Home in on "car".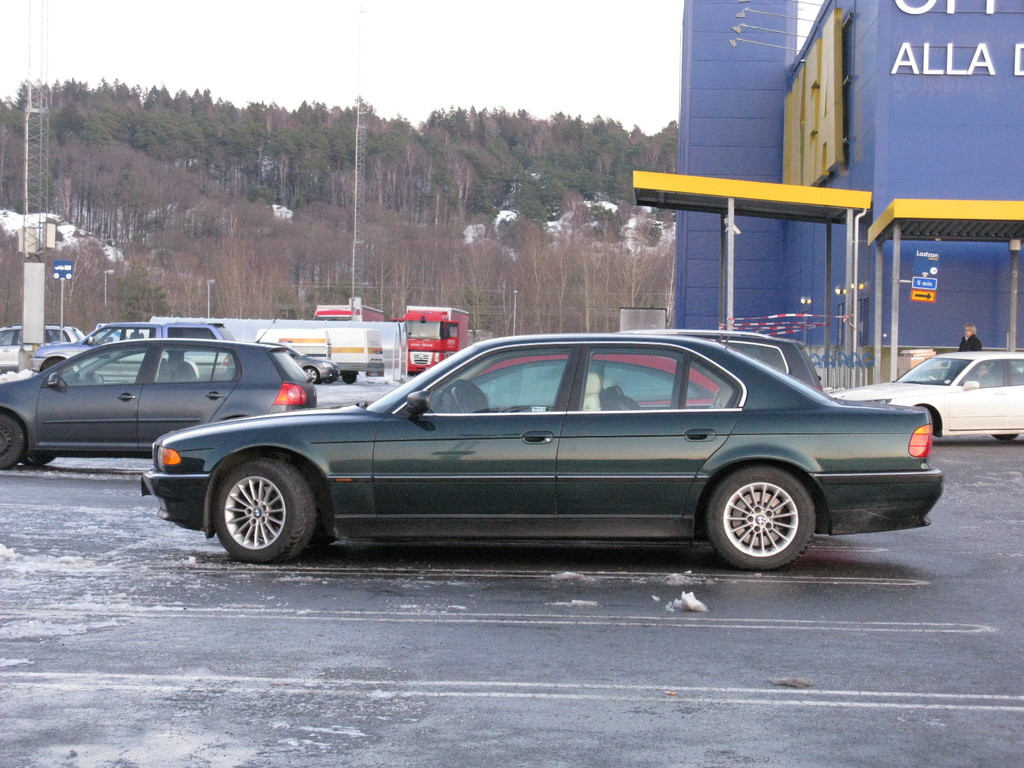
Homed in at region(0, 337, 316, 465).
